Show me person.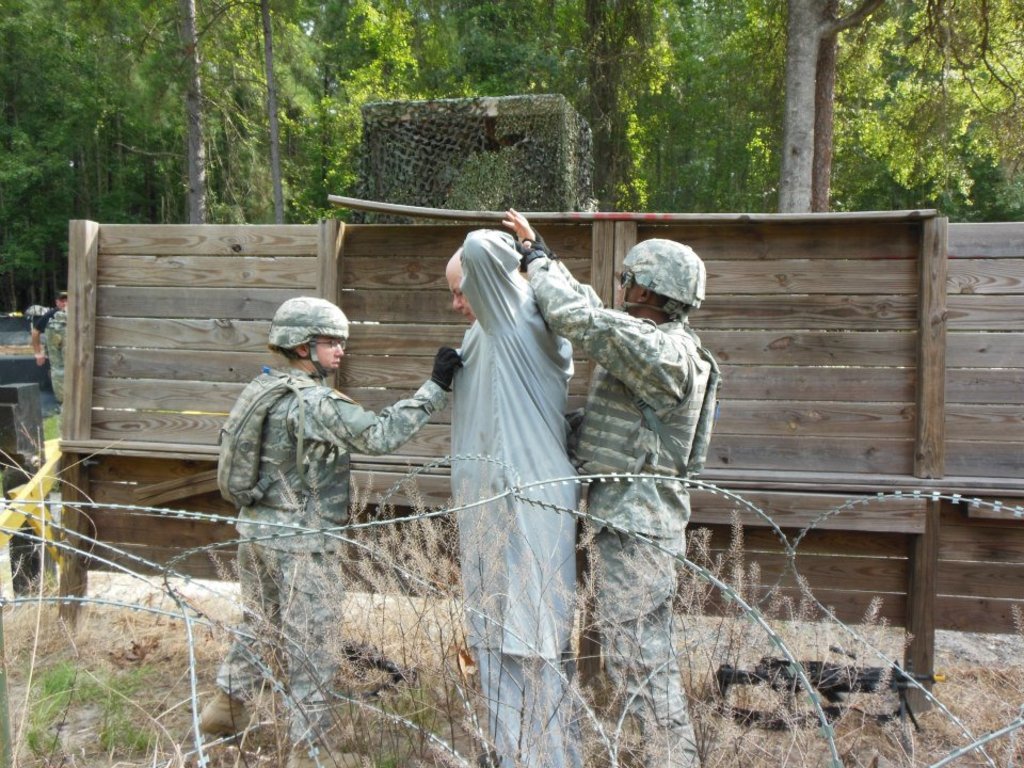
person is here: (452, 230, 581, 767).
